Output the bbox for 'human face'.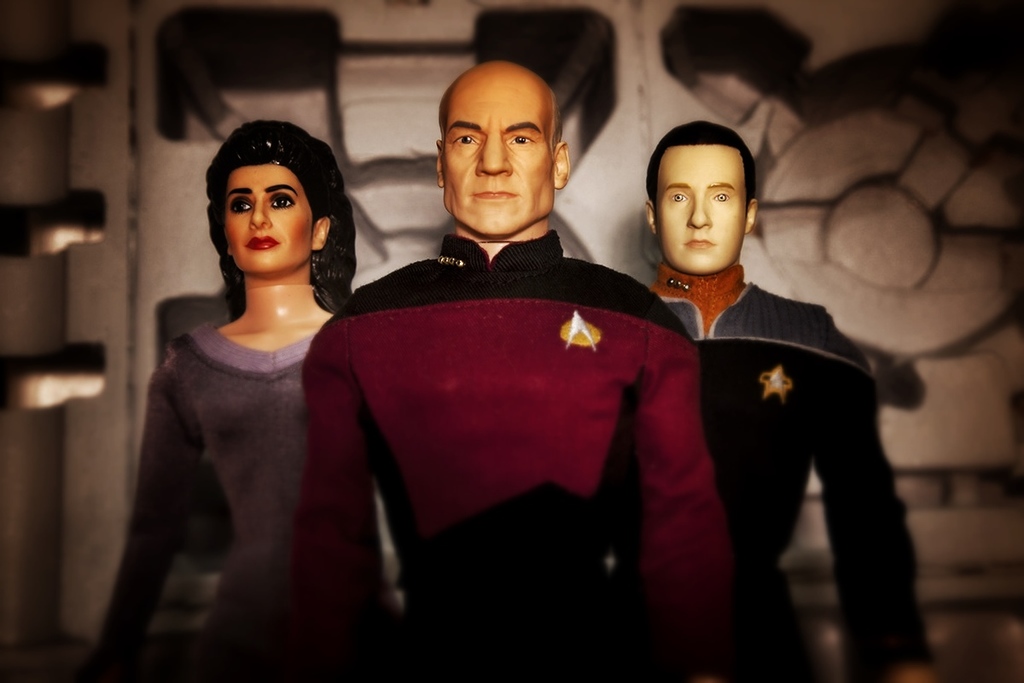
[x1=445, y1=80, x2=550, y2=237].
